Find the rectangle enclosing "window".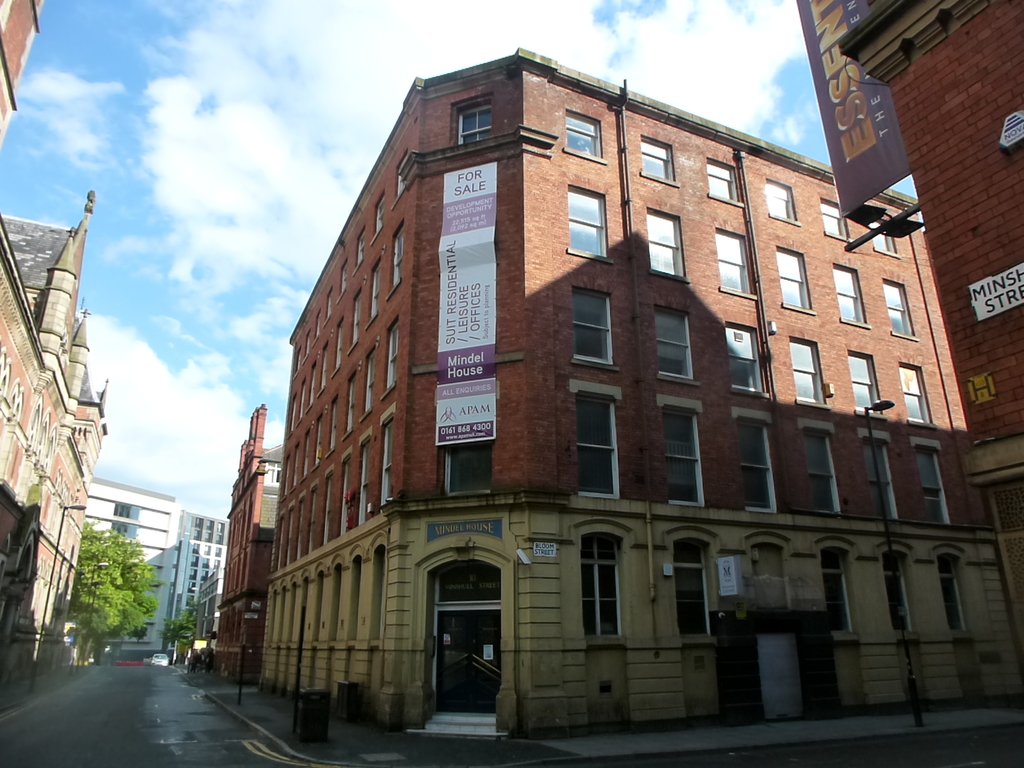
left=913, top=444, right=946, bottom=528.
